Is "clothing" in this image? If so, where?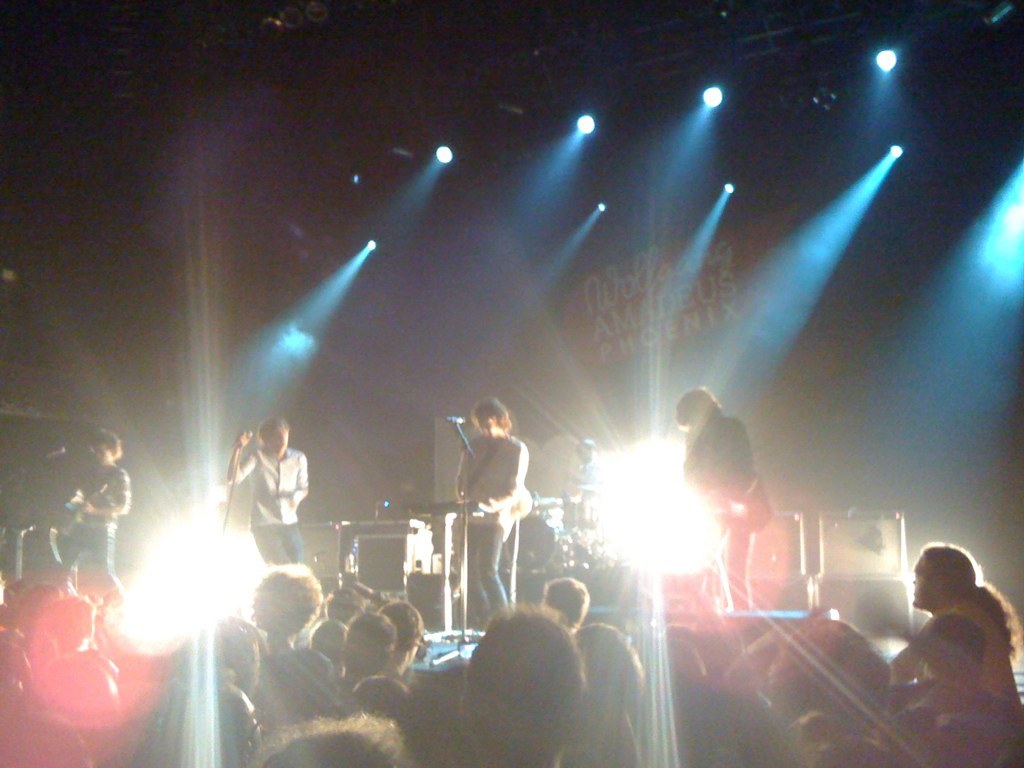
Yes, at [238,442,312,573].
